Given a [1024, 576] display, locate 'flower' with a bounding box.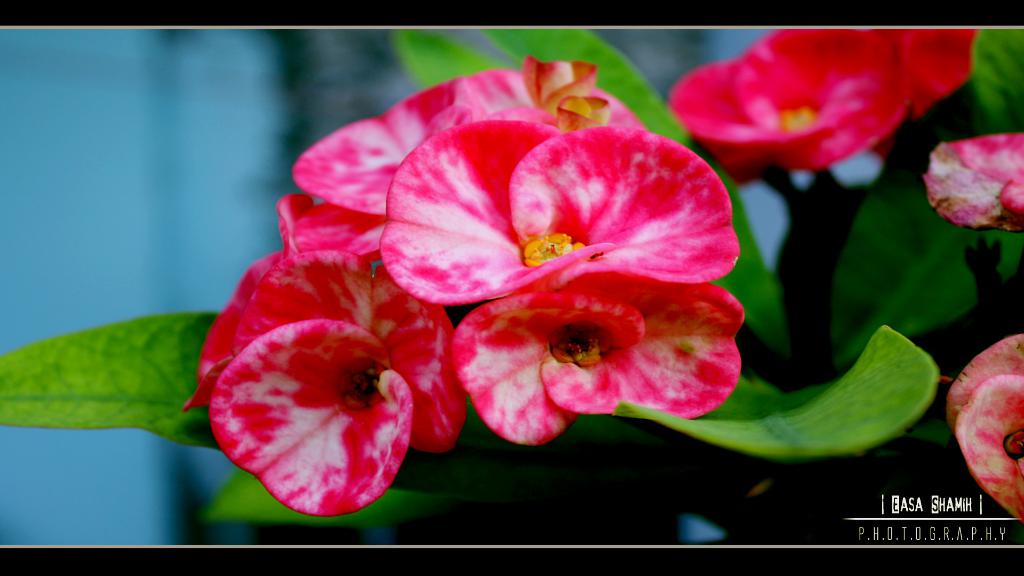
Located: <bbox>186, 255, 472, 517</bbox>.
